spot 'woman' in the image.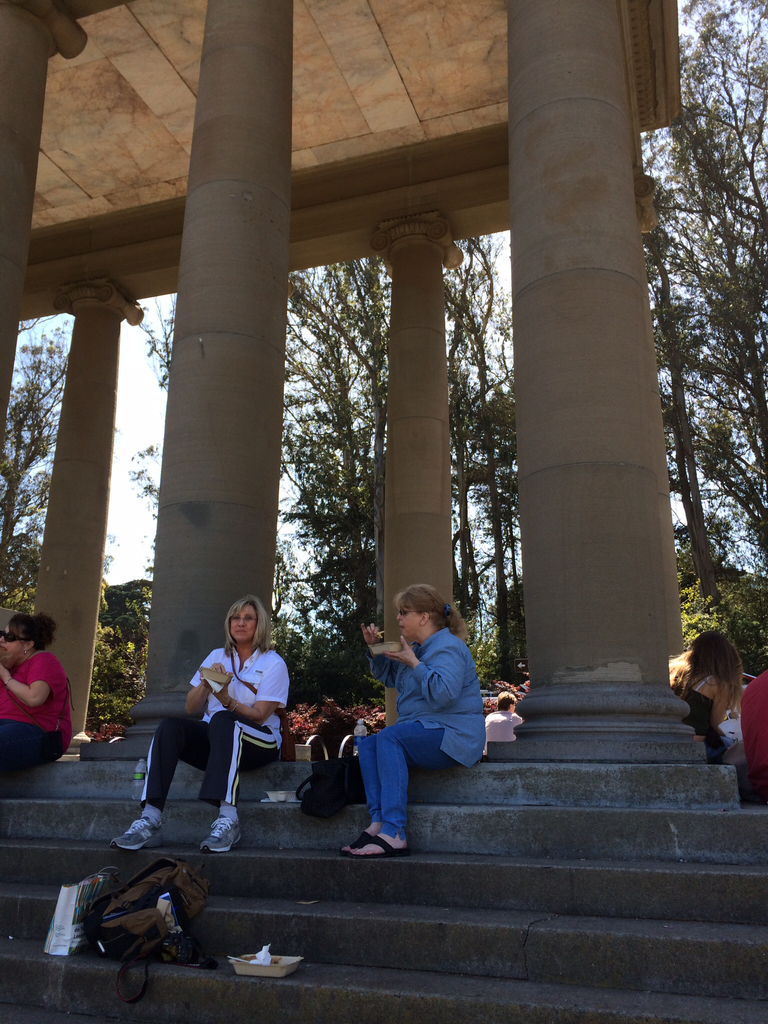
'woman' found at l=667, t=630, r=748, b=765.
